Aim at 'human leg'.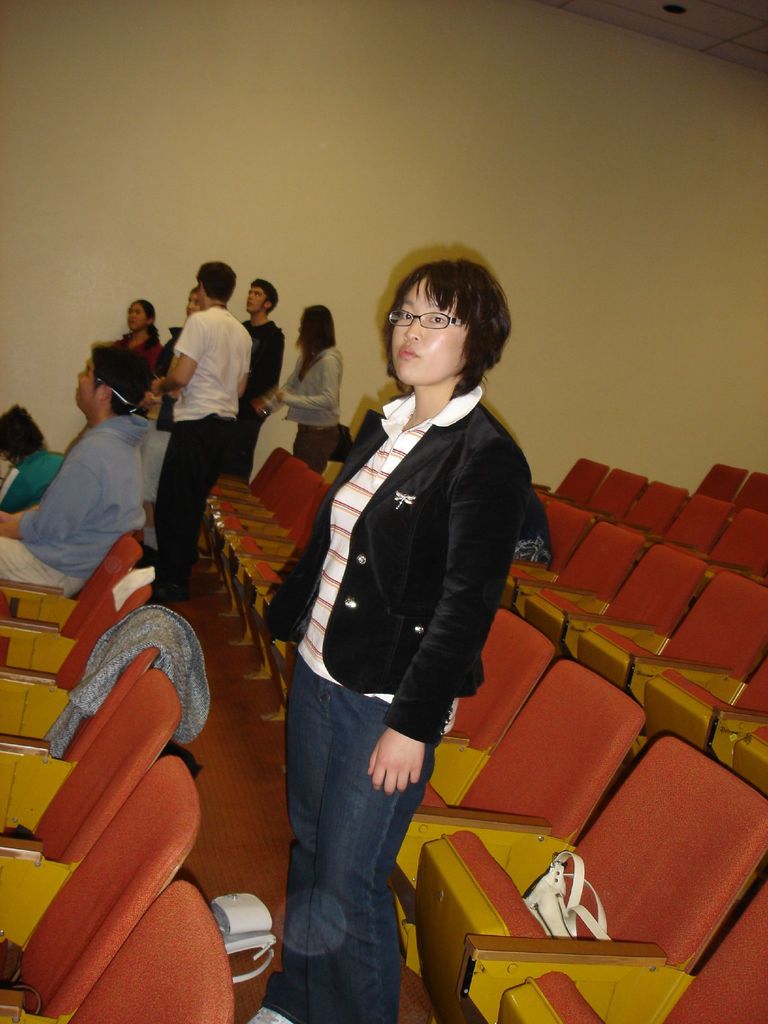
Aimed at (253,660,431,1023).
